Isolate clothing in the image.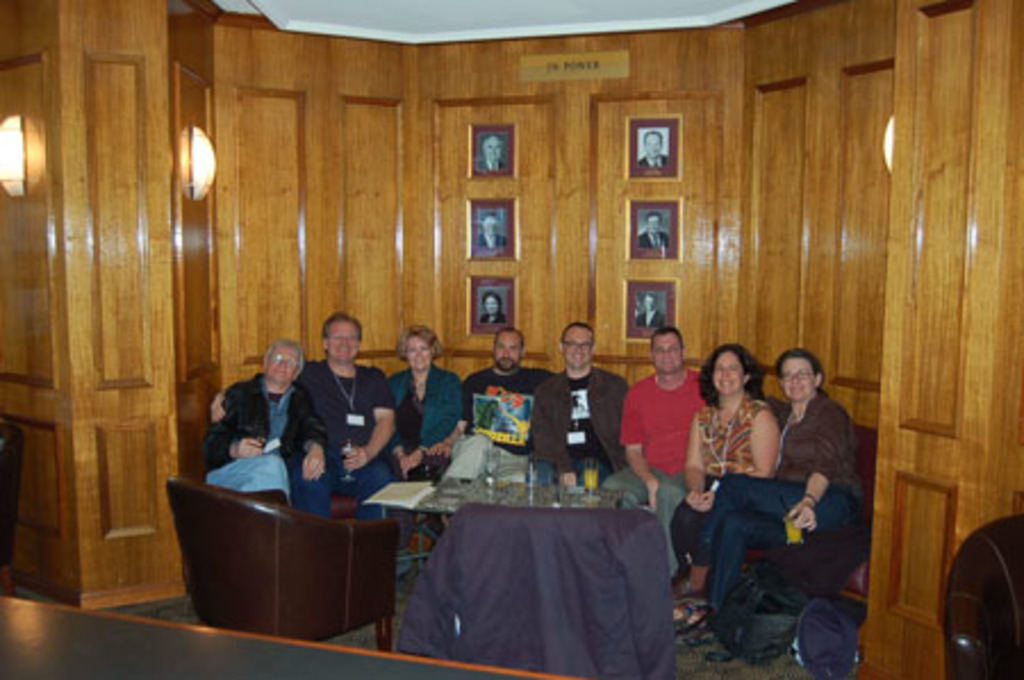
Isolated region: crop(294, 359, 394, 516).
